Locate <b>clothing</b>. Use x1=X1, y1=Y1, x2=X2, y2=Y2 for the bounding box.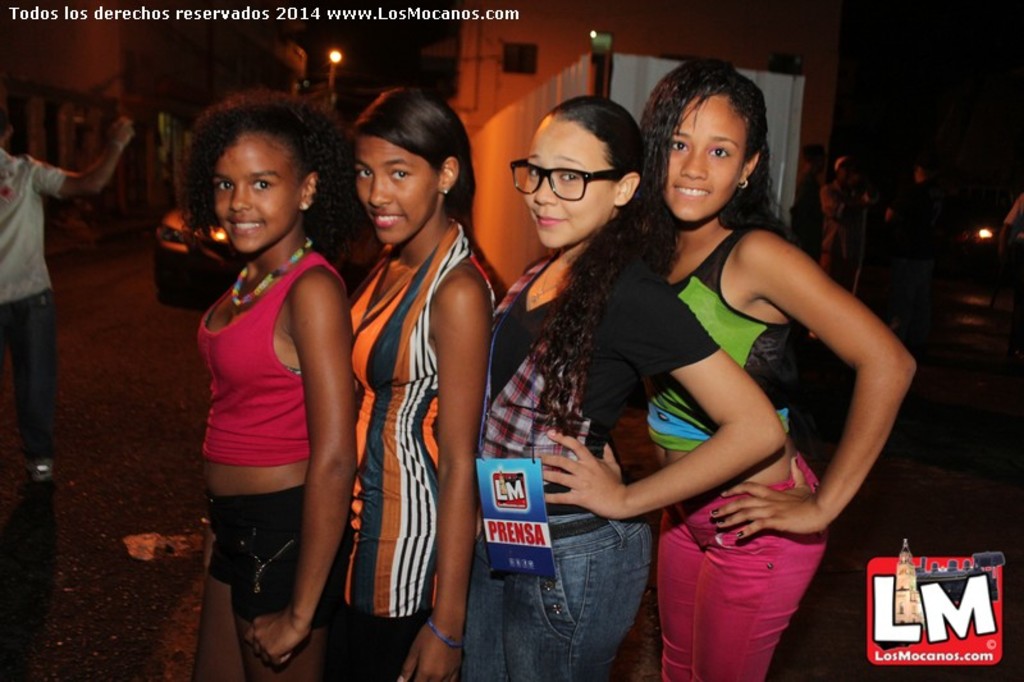
x1=791, y1=163, x2=828, y2=235.
